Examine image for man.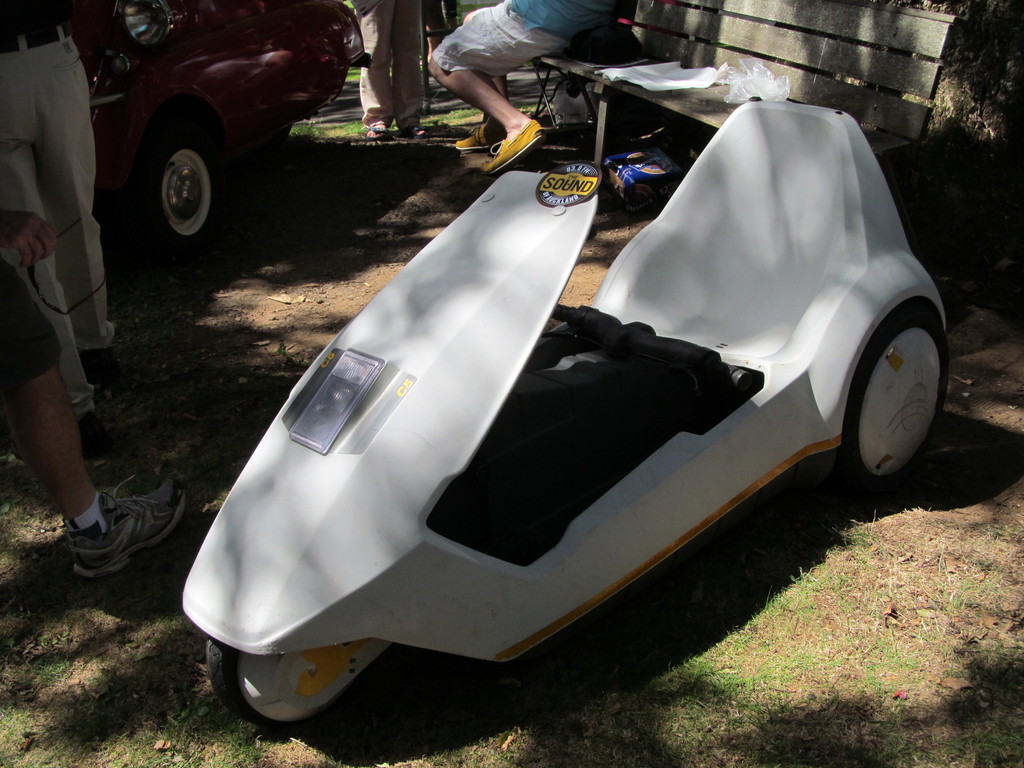
Examination result: bbox(348, 0, 429, 137).
